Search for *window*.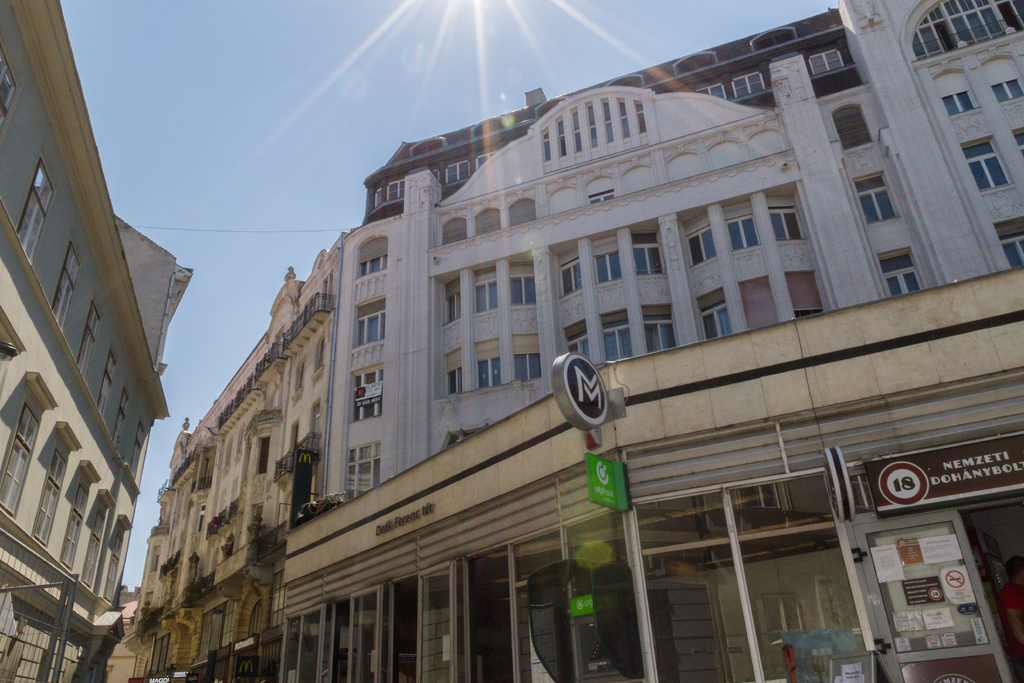
Found at (957,132,1011,191).
